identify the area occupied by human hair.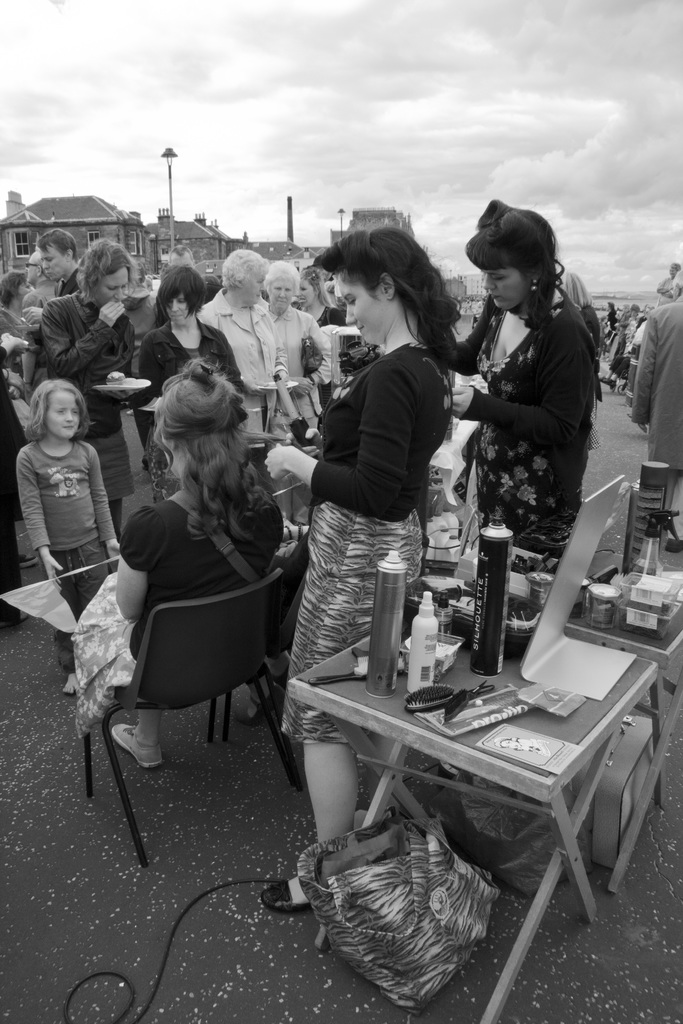
Area: x1=320, y1=230, x2=466, y2=381.
